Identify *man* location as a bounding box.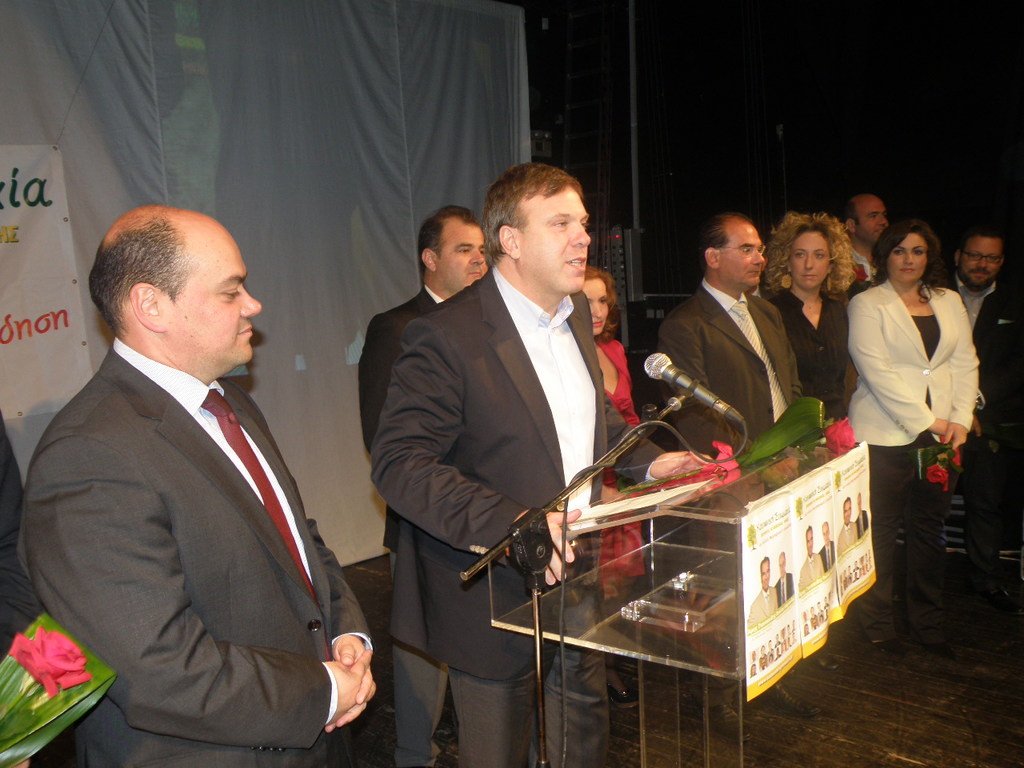
box=[366, 166, 724, 767].
